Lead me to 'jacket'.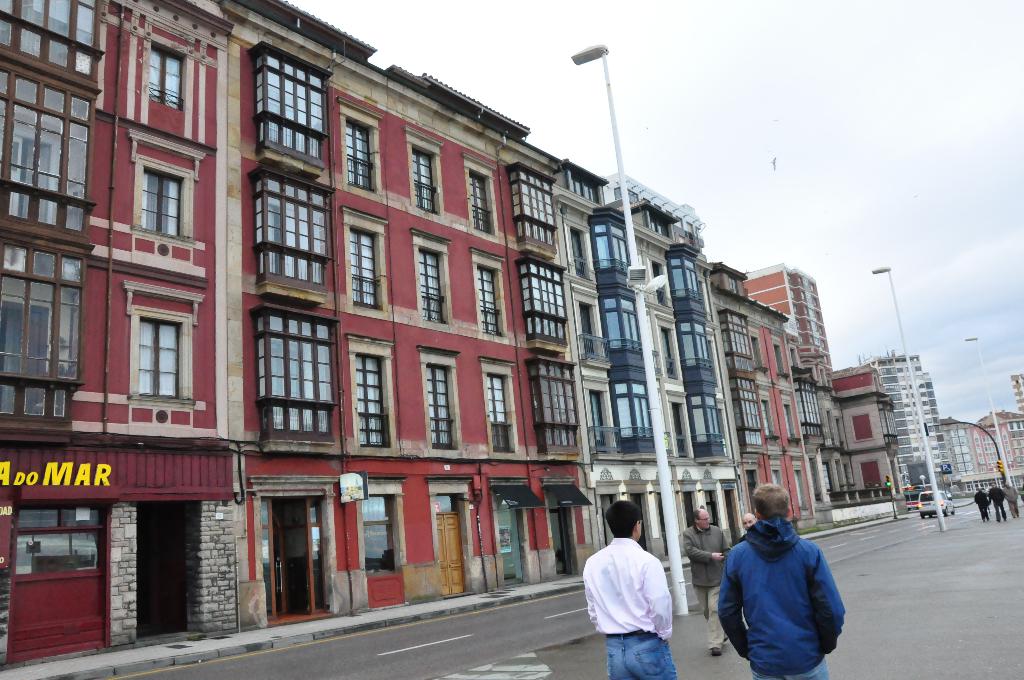
Lead to bbox=(721, 520, 847, 679).
